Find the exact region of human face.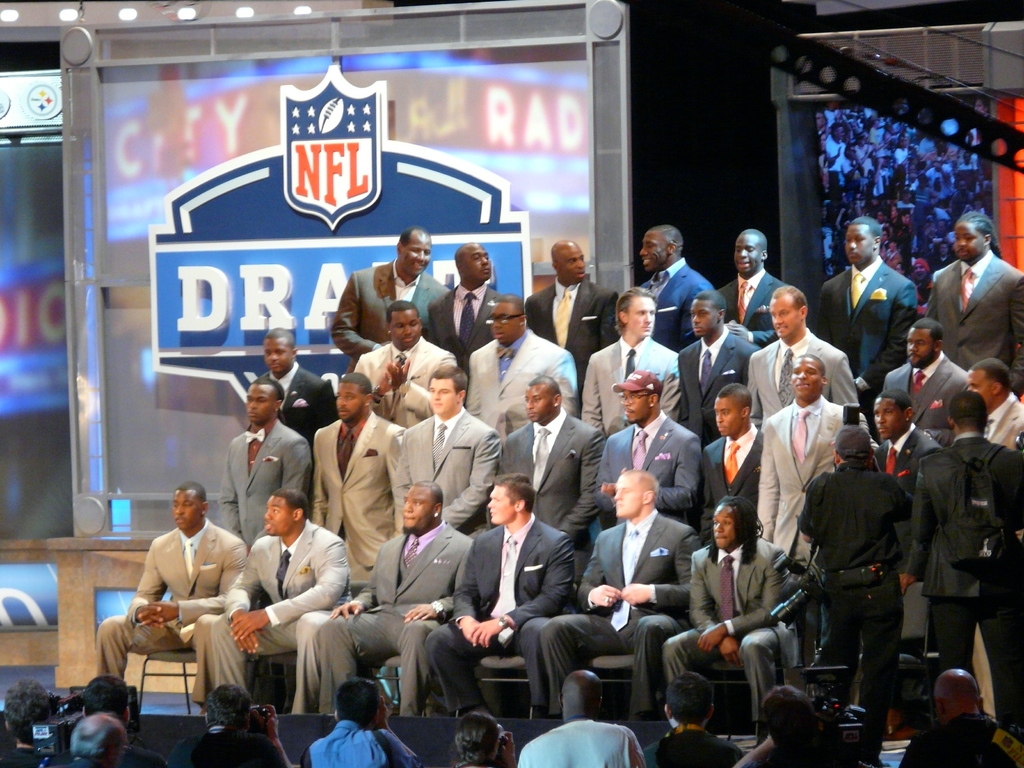
Exact region: crop(638, 230, 676, 273).
